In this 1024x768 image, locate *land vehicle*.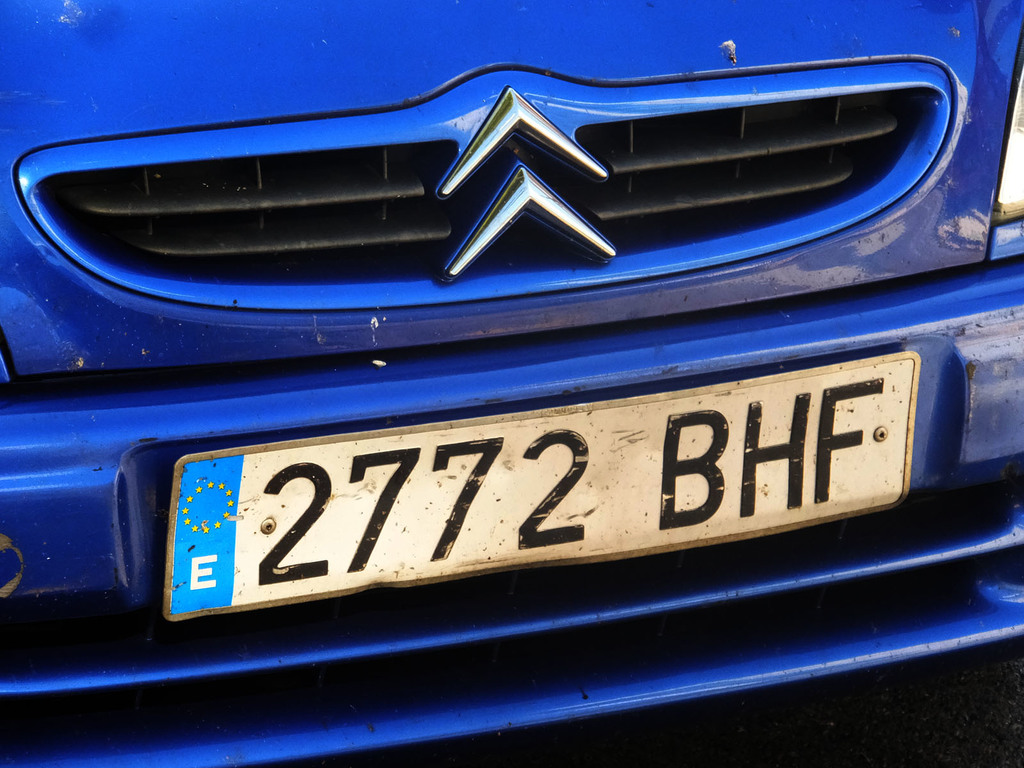
Bounding box: 0 0 1023 767.
